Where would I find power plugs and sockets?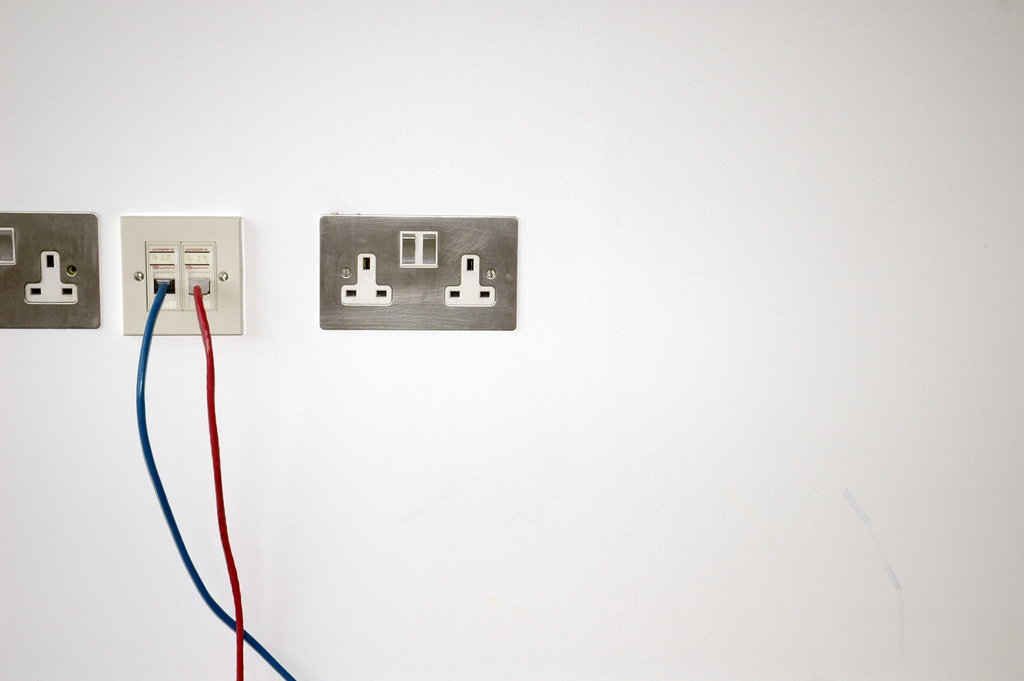
At crop(0, 209, 102, 327).
